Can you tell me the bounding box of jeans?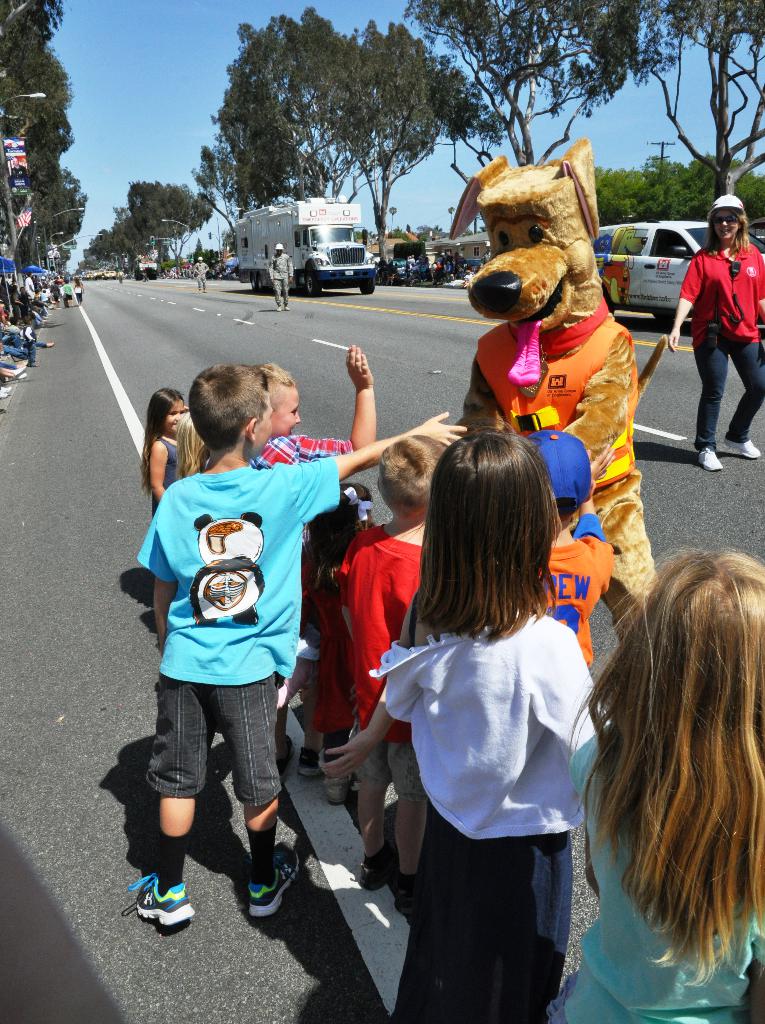
{"left": 277, "top": 281, "right": 288, "bottom": 312}.
